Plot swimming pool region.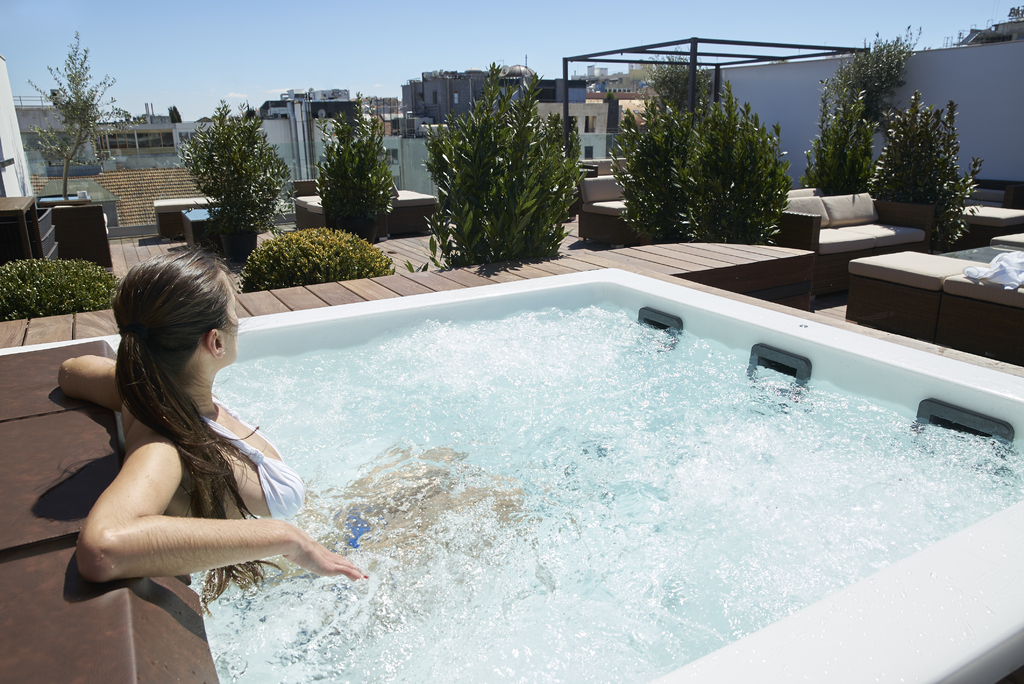
Plotted at (left=64, top=252, right=1023, bottom=615).
